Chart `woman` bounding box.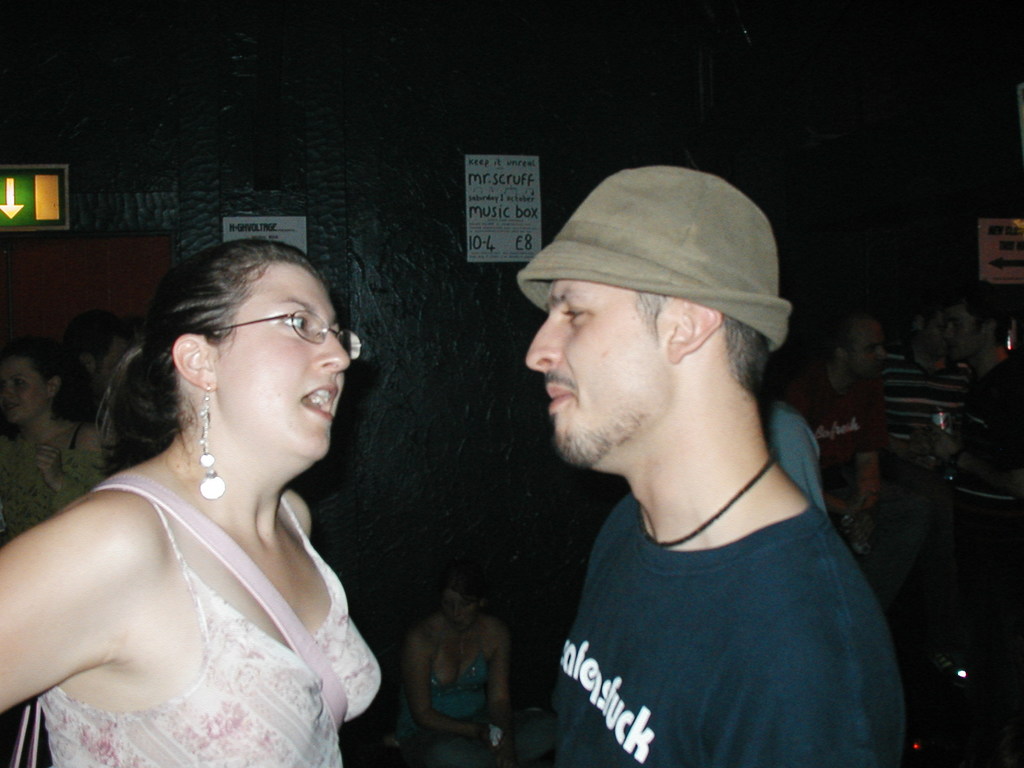
Charted: (0,330,108,561).
